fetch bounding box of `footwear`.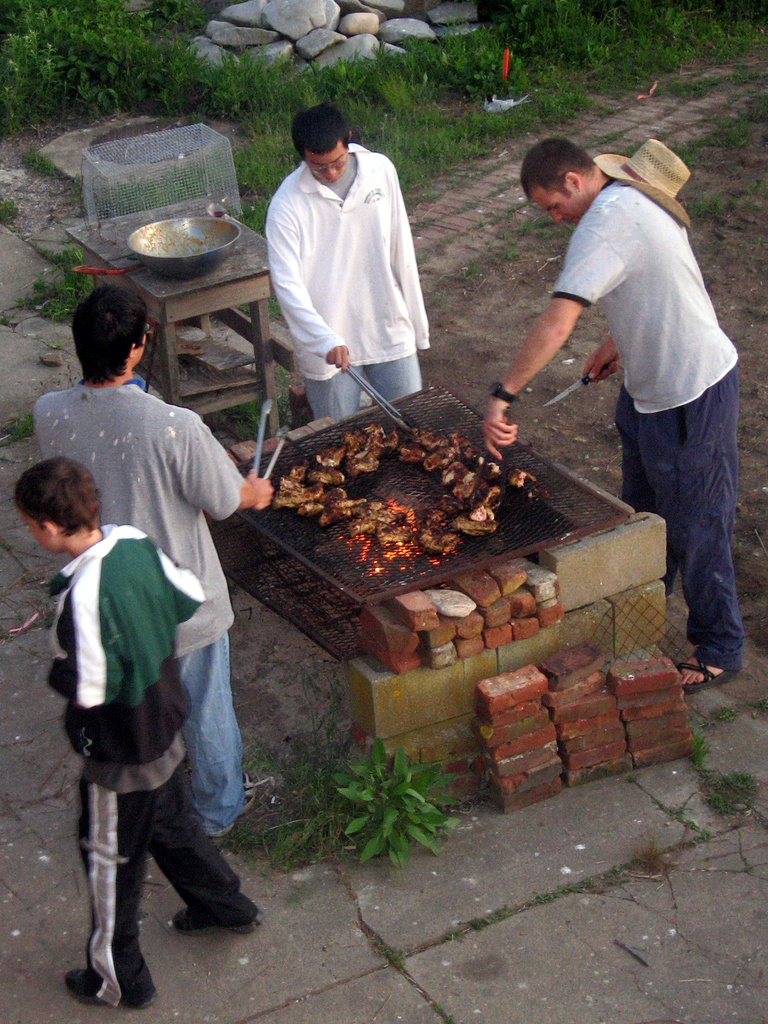
Bbox: l=203, t=770, r=289, b=835.
